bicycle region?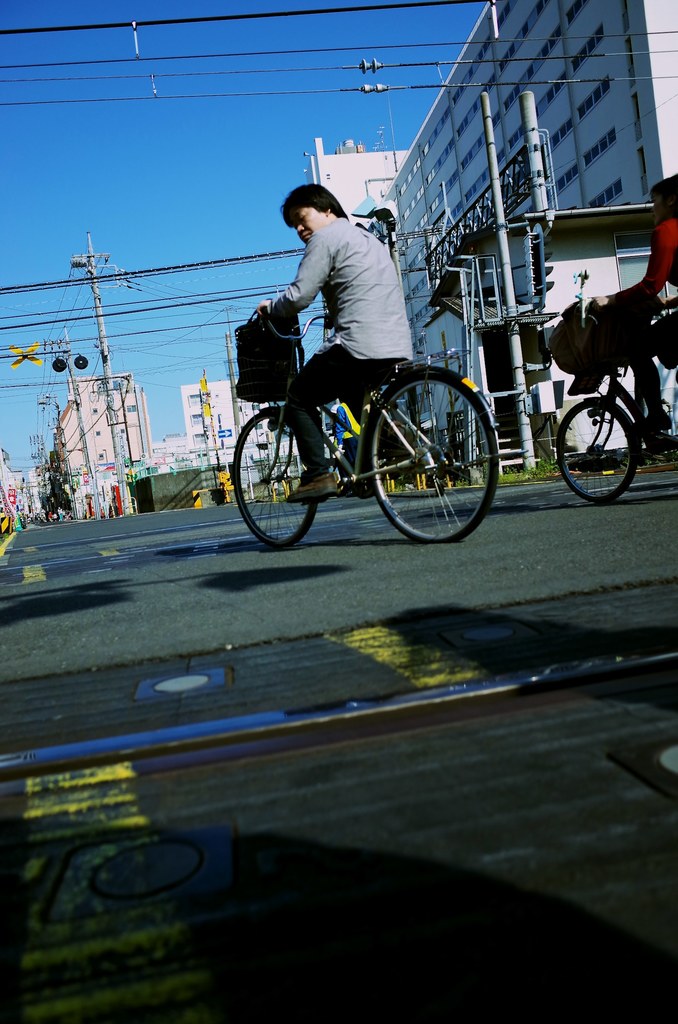
<region>554, 291, 677, 504</region>
